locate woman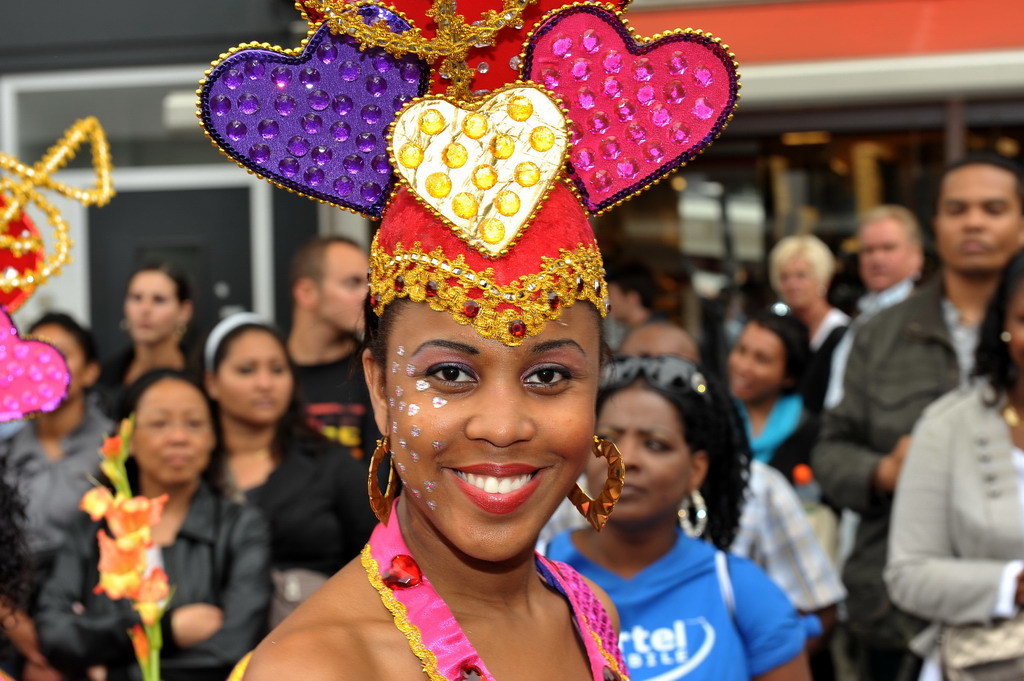
bbox(0, 310, 131, 680)
